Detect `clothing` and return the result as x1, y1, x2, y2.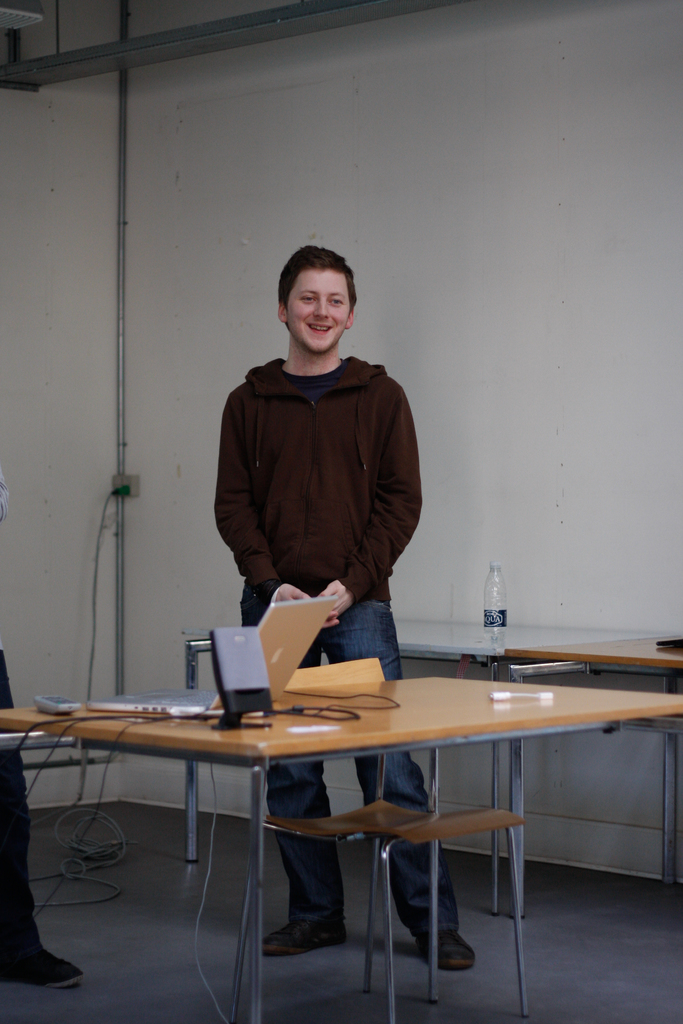
214, 310, 416, 577.
